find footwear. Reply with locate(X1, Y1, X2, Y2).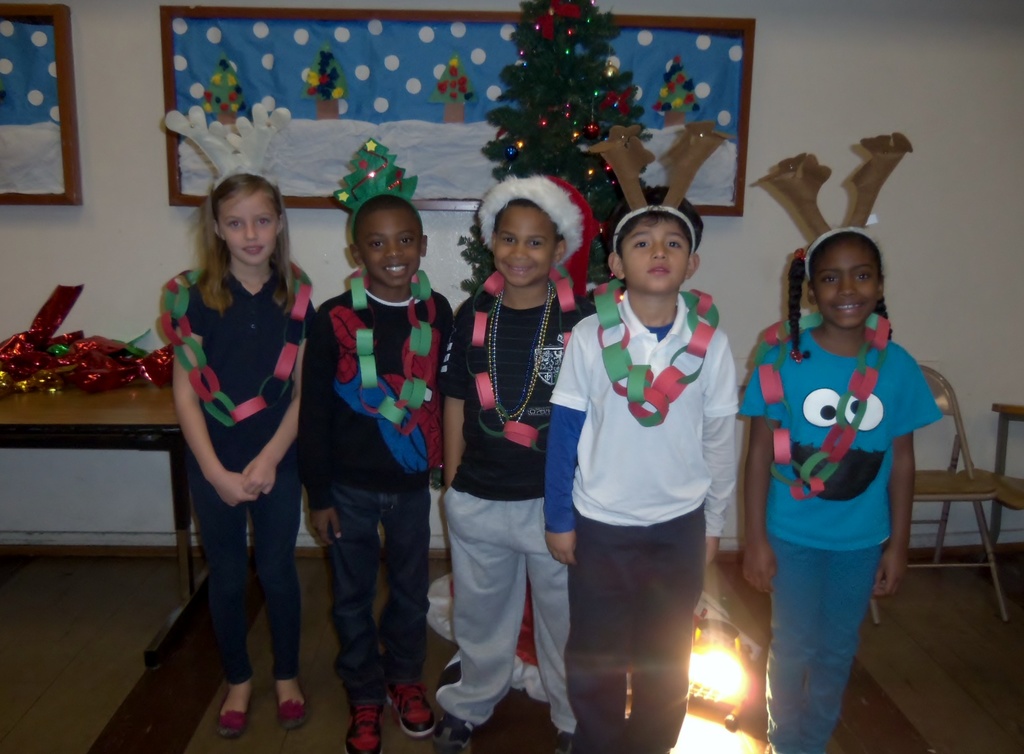
locate(382, 684, 436, 743).
